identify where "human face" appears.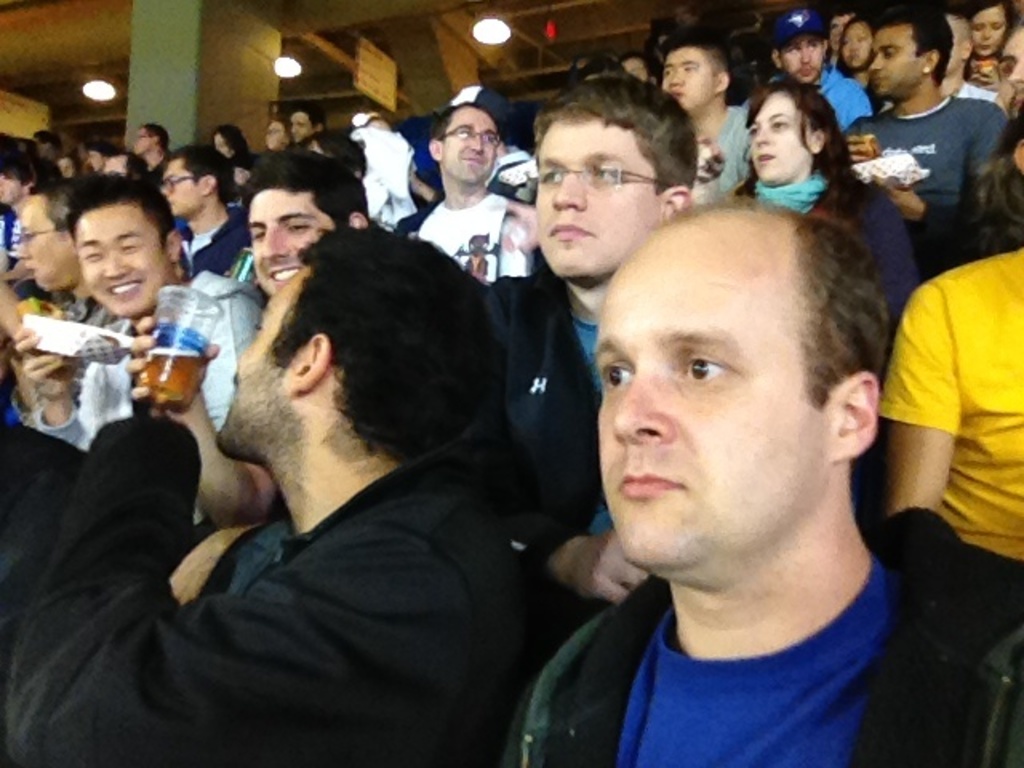
Appears at pyautogui.locateOnScreen(597, 245, 824, 565).
